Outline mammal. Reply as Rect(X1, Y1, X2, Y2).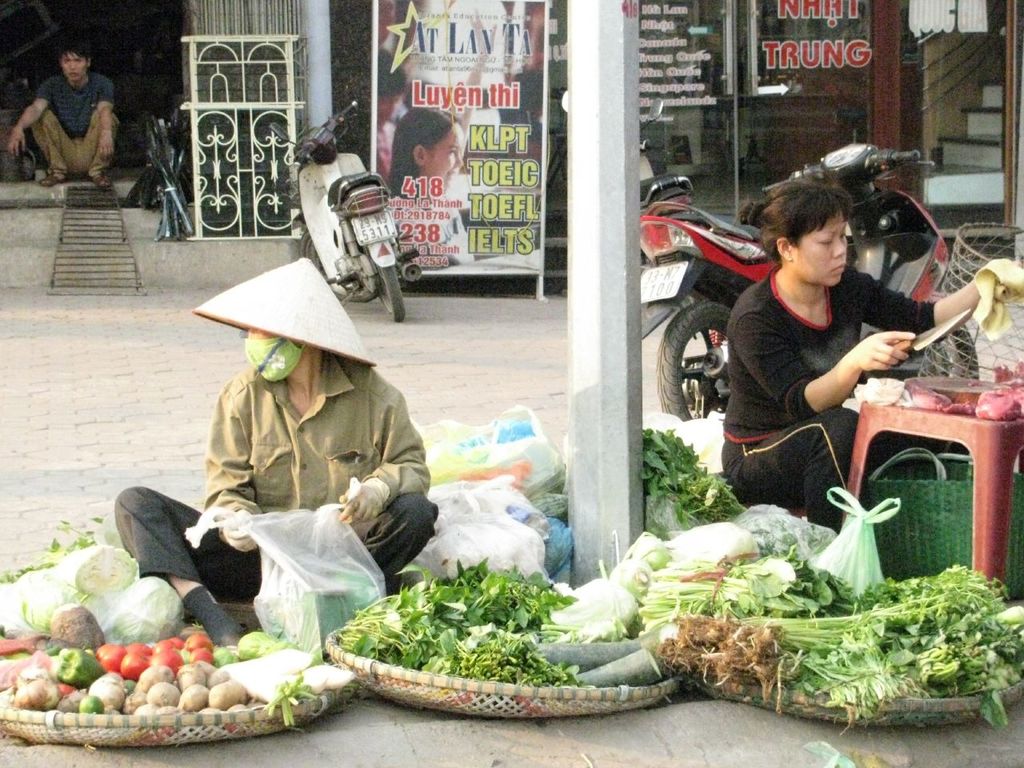
Rect(112, 252, 442, 646).
